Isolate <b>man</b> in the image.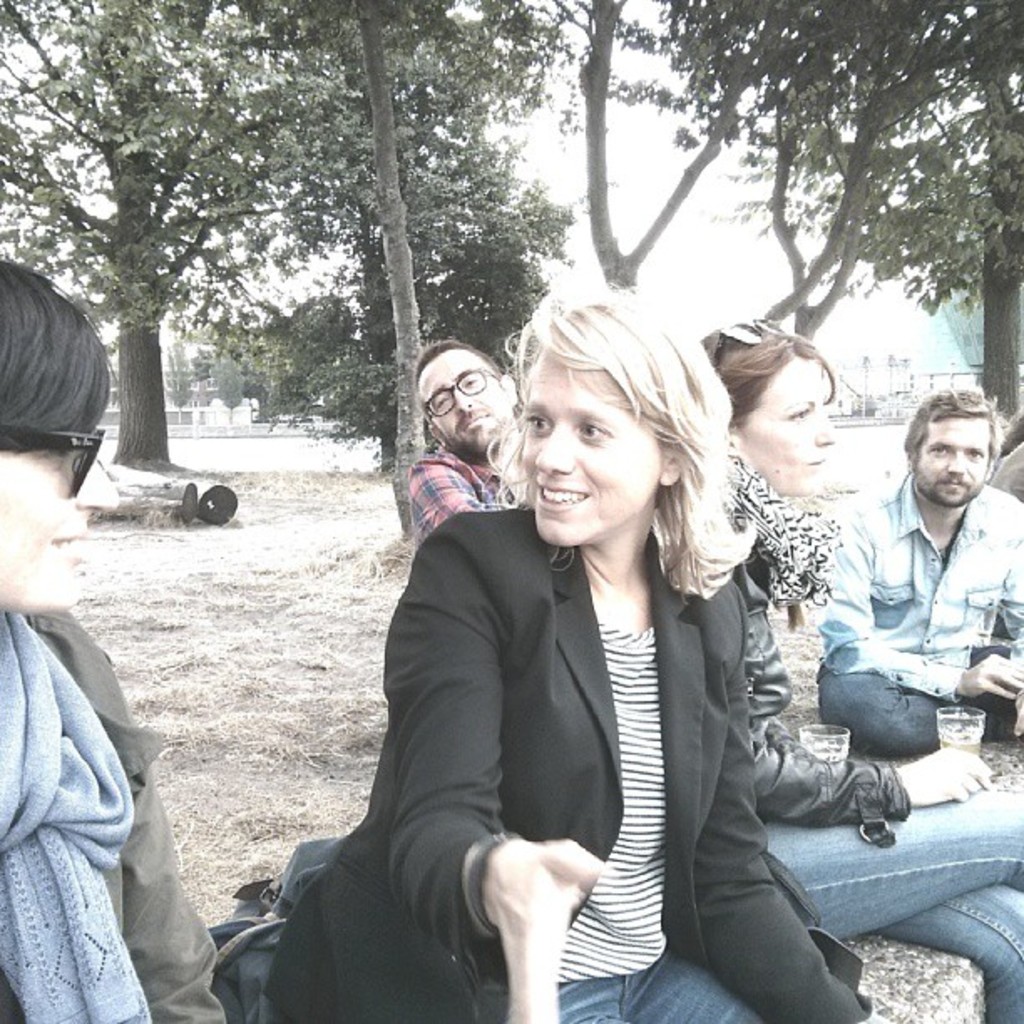
Isolated region: <region>400, 338, 537, 535</region>.
